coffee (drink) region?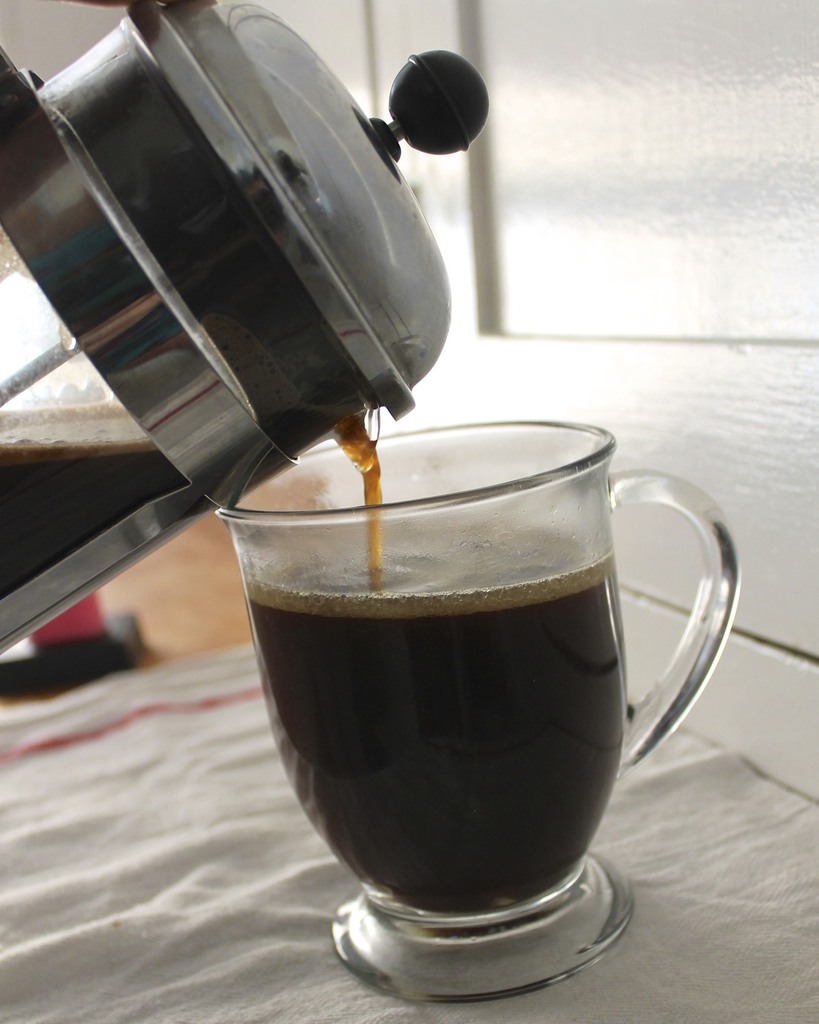
bbox=(235, 410, 624, 909)
